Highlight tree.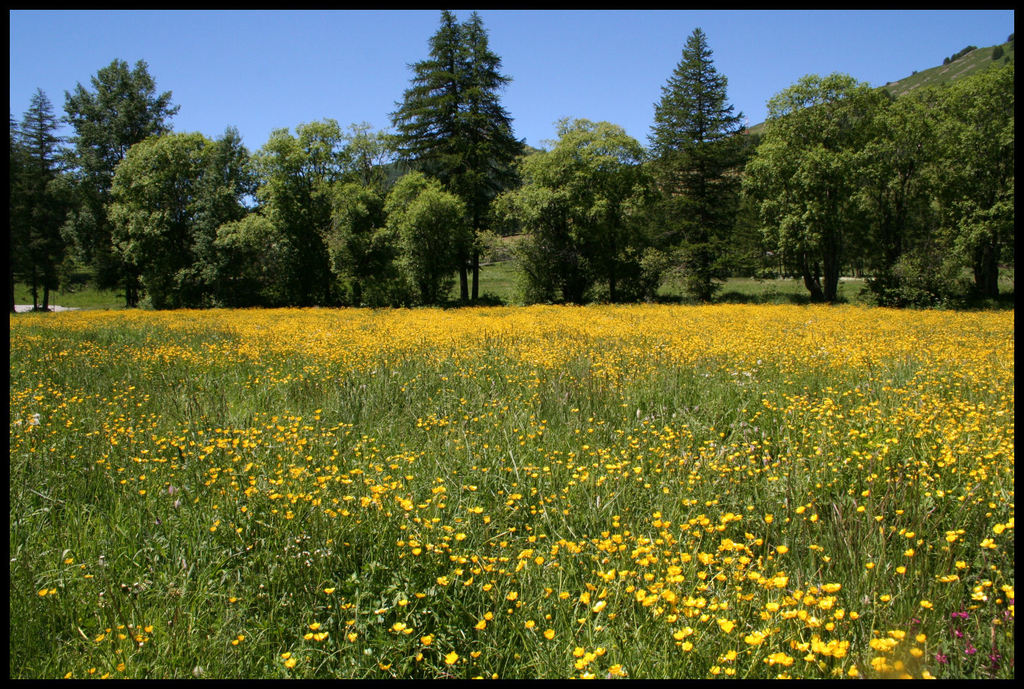
Highlighted region: (left=322, top=184, right=384, bottom=311).
